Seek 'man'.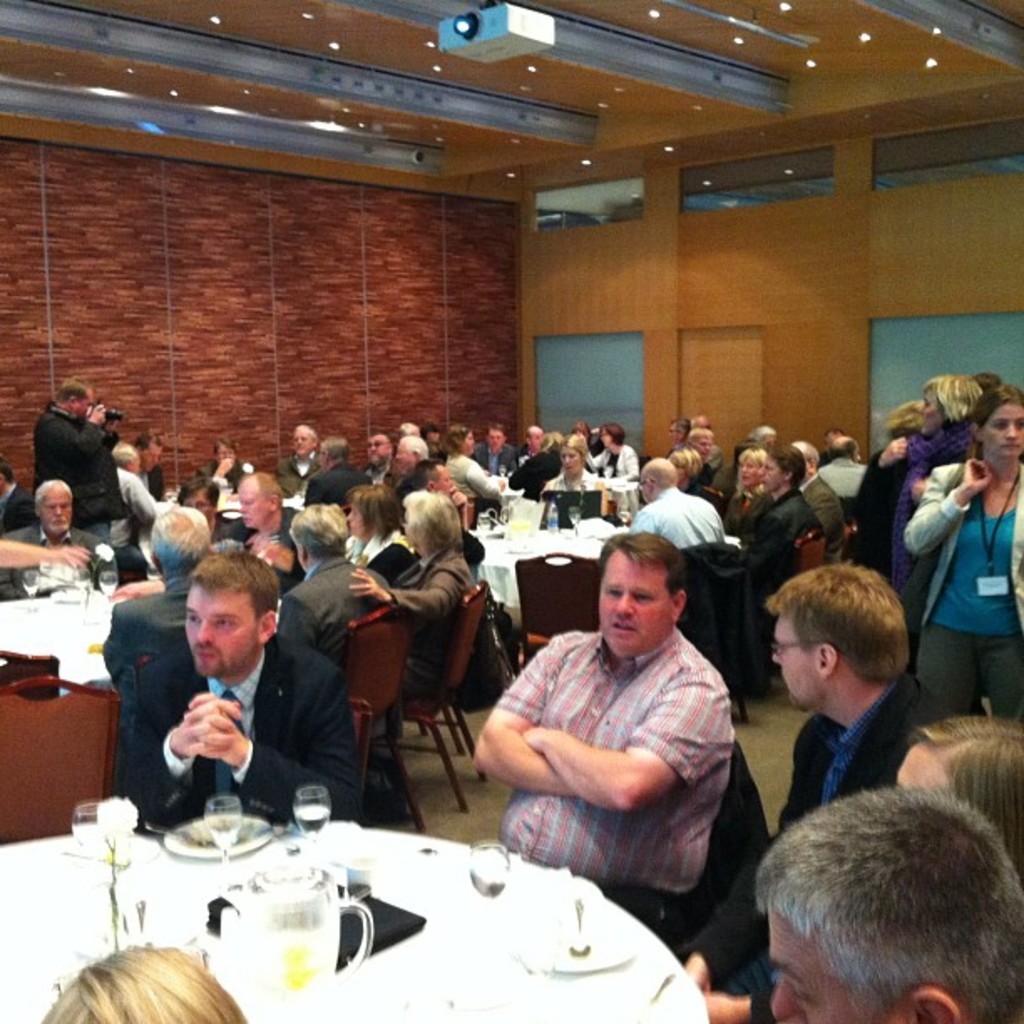
<box>278,423,315,495</box>.
